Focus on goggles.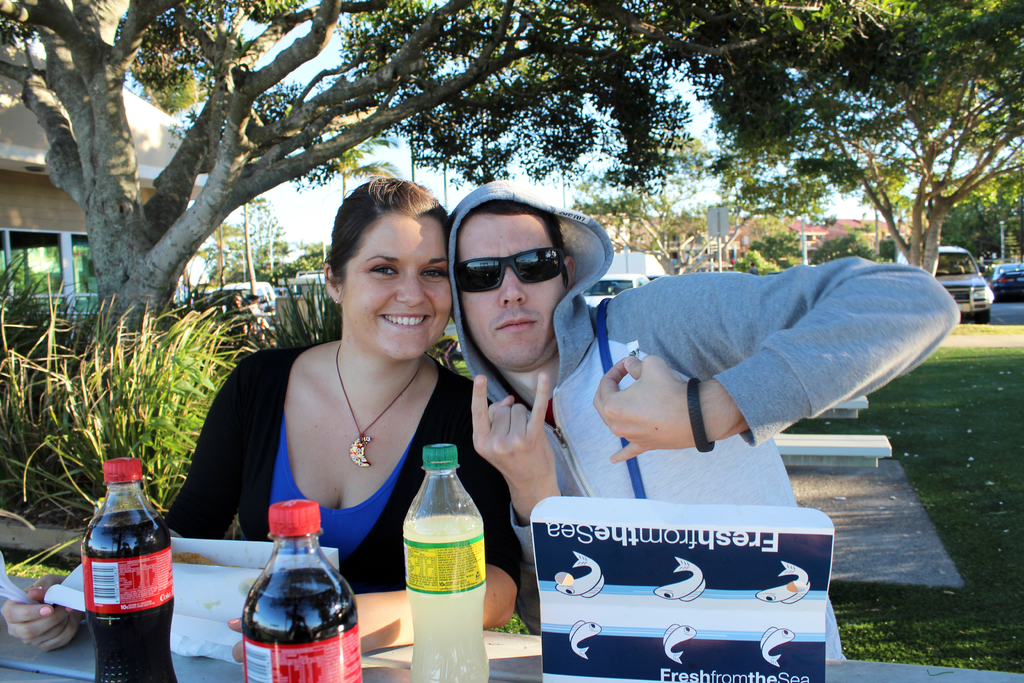
Focused at (x1=461, y1=233, x2=582, y2=297).
